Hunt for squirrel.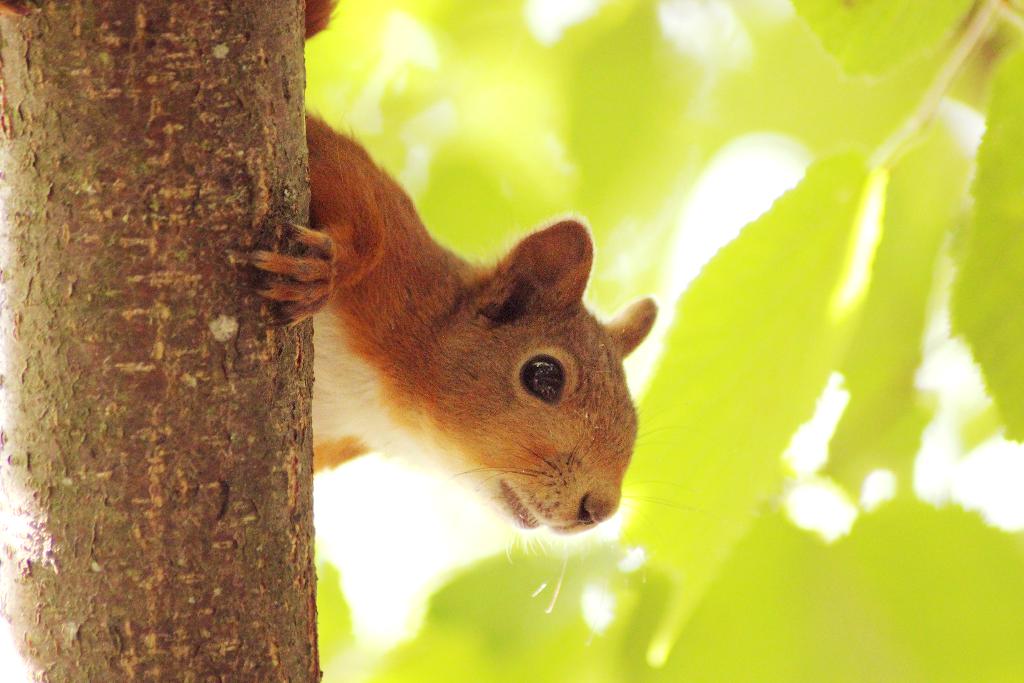
Hunted down at (x1=237, y1=0, x2=654, y2=572).
